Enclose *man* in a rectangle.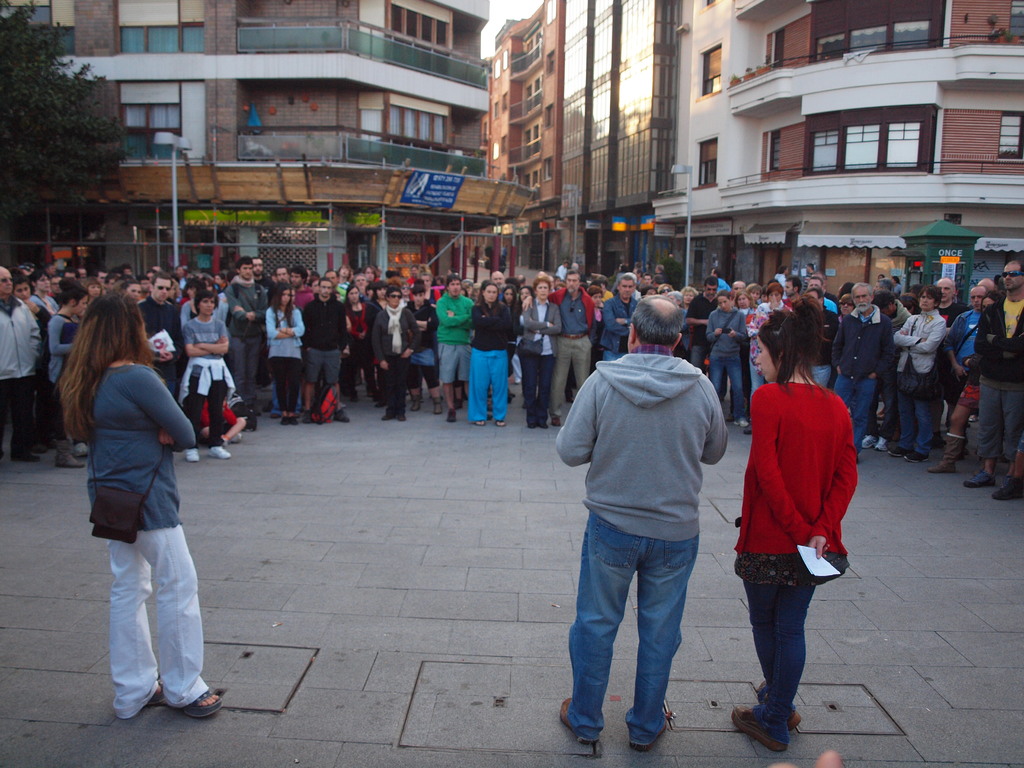
box(599, 274, 637, 369).
